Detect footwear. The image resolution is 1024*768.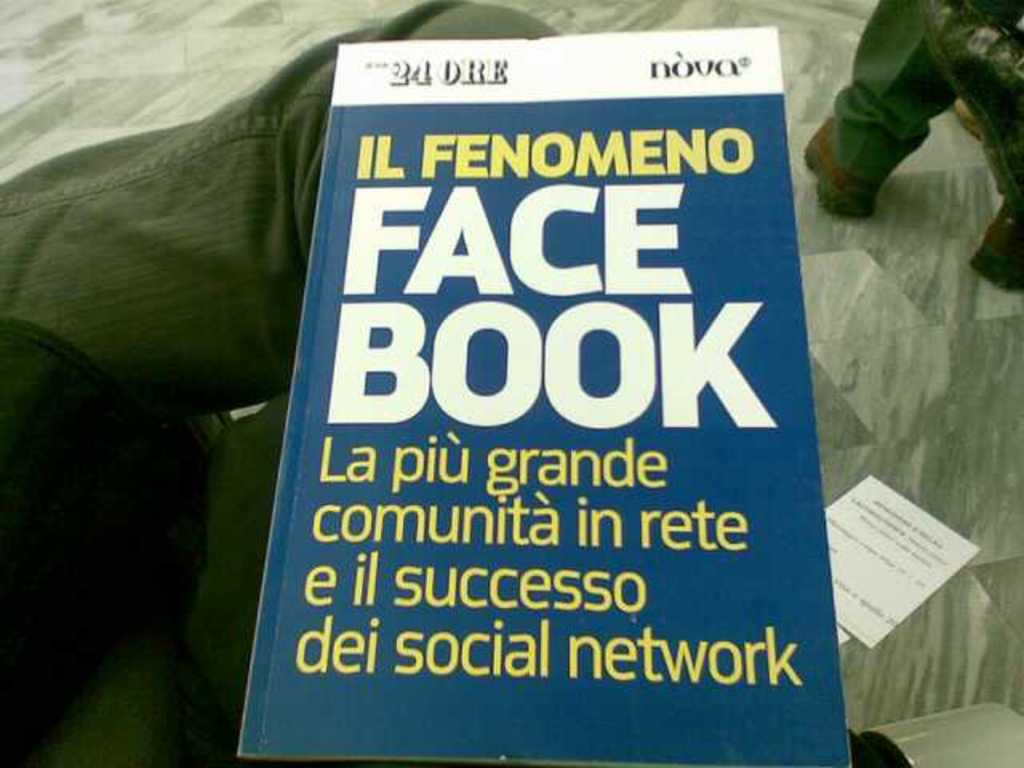
[left=798, top=115, right=878, bottom=234].
